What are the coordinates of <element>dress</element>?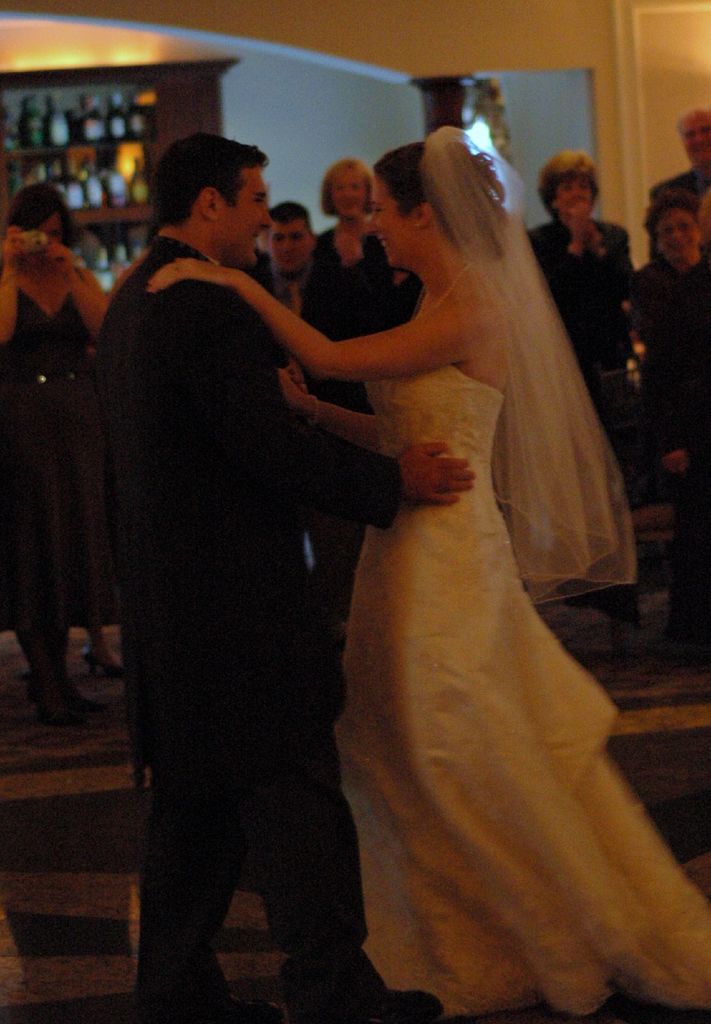
[0, 289, 122, 630].
